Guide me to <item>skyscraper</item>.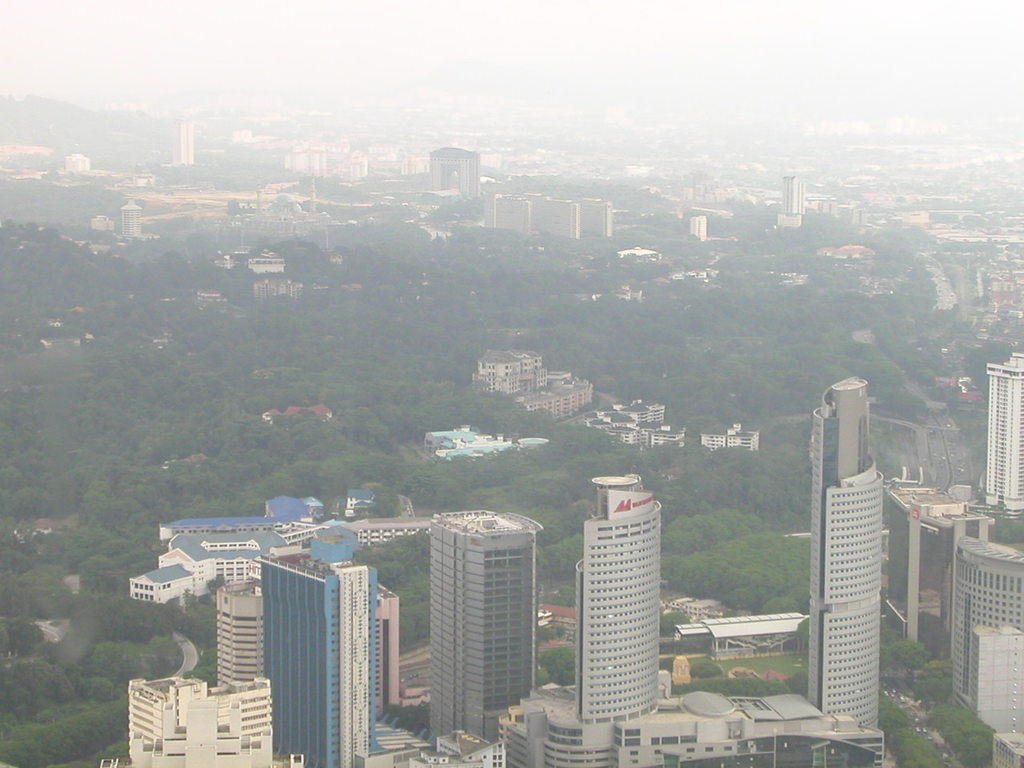
Guidance: [477,348,546,394].
